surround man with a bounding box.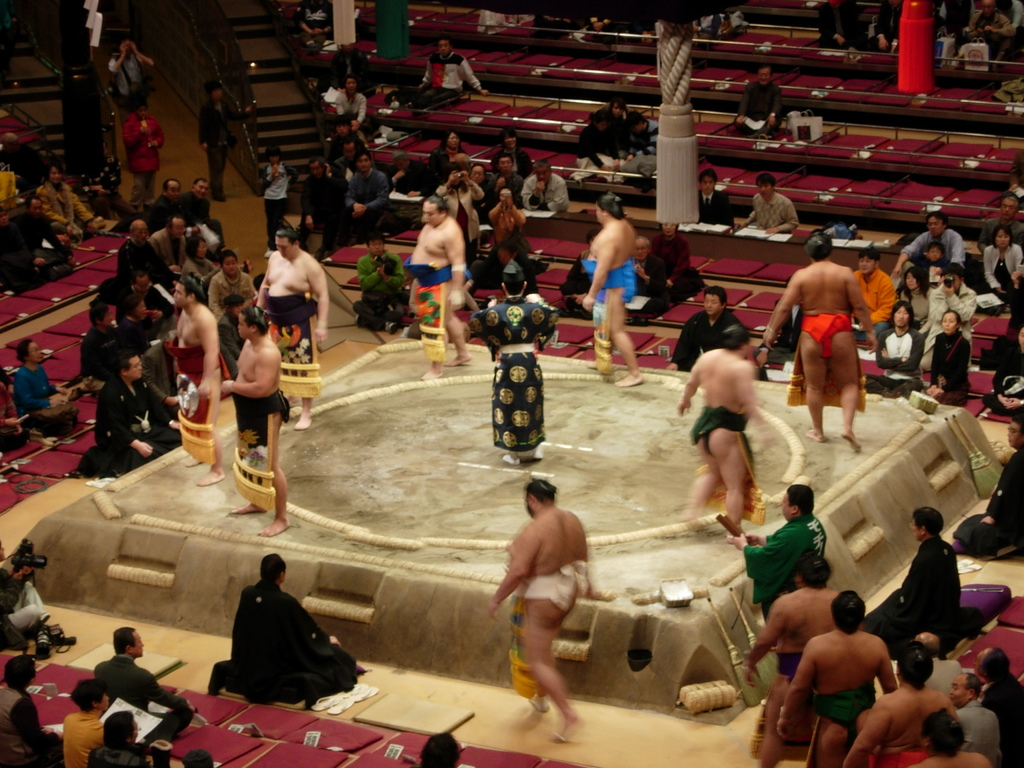
(86,712,154,767).
